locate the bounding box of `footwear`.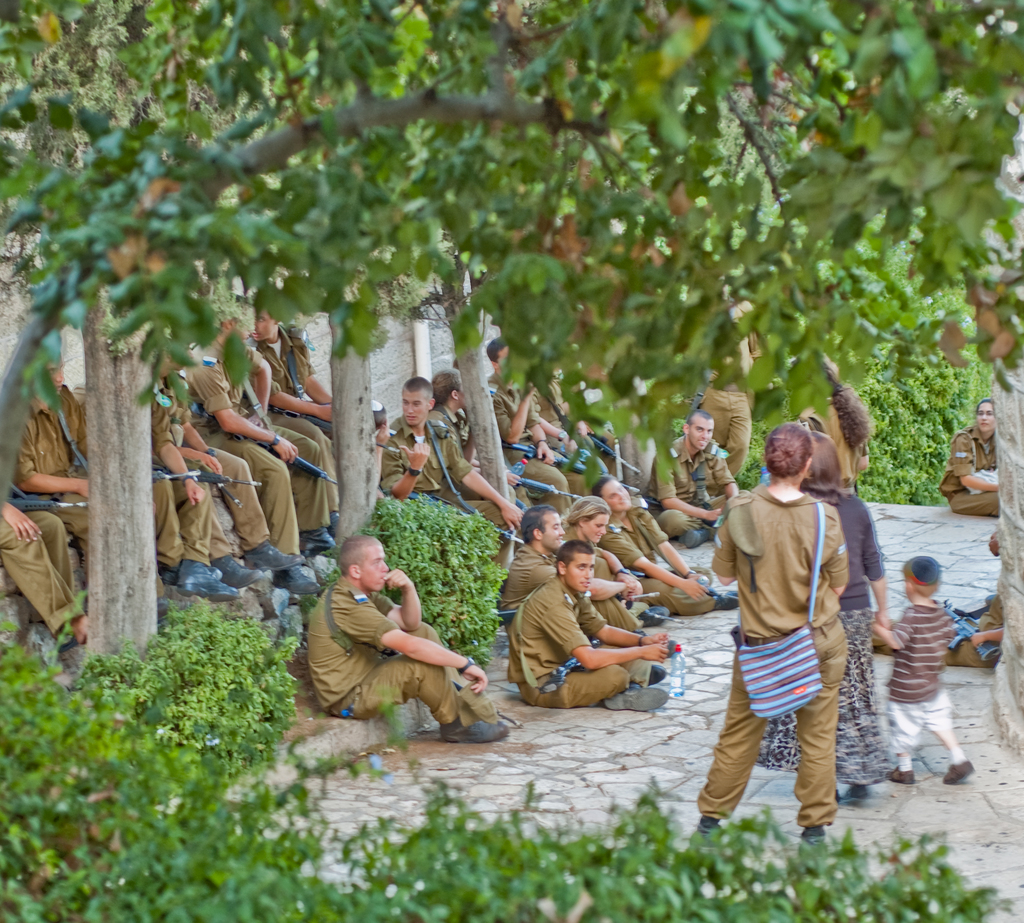
Bounding box: [799, 833, 829, 854].
